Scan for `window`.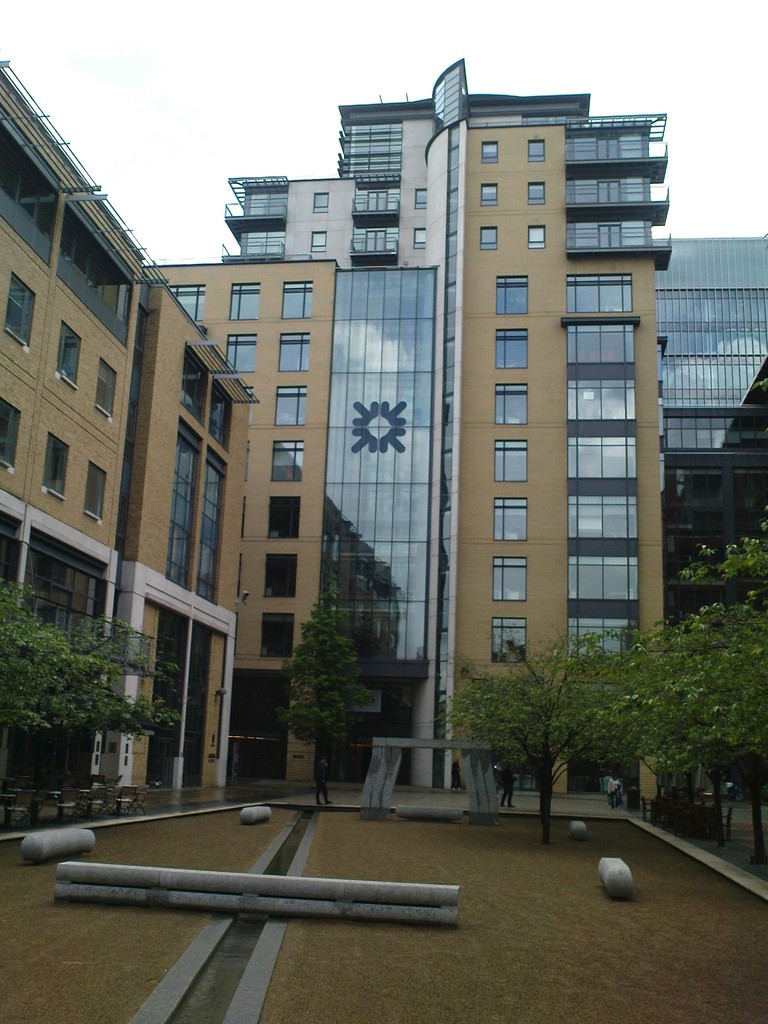
Scan result: 167/286/209/325.
